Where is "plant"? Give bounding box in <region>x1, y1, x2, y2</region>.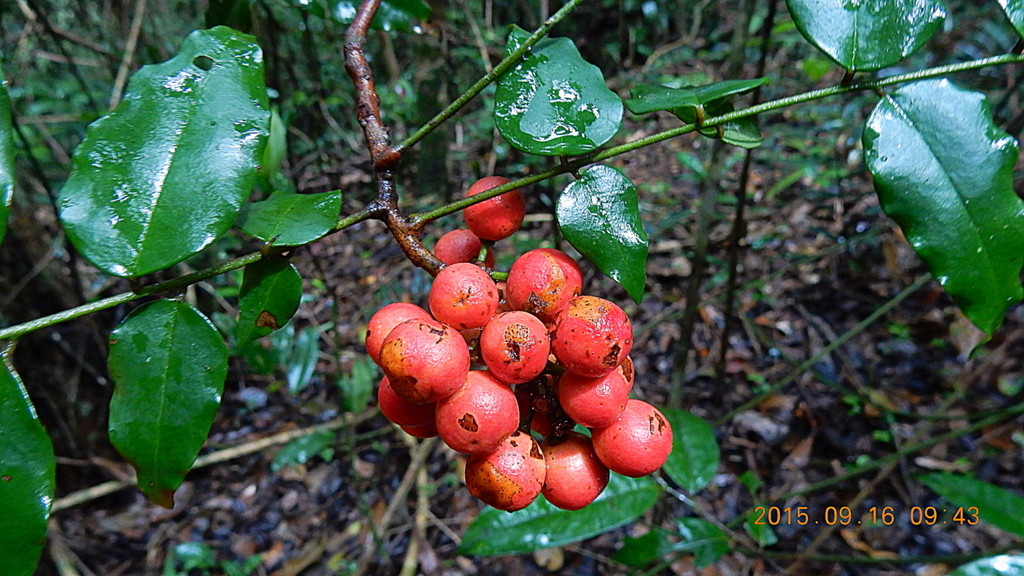
<region>460, 397, 780, 568</region>.
